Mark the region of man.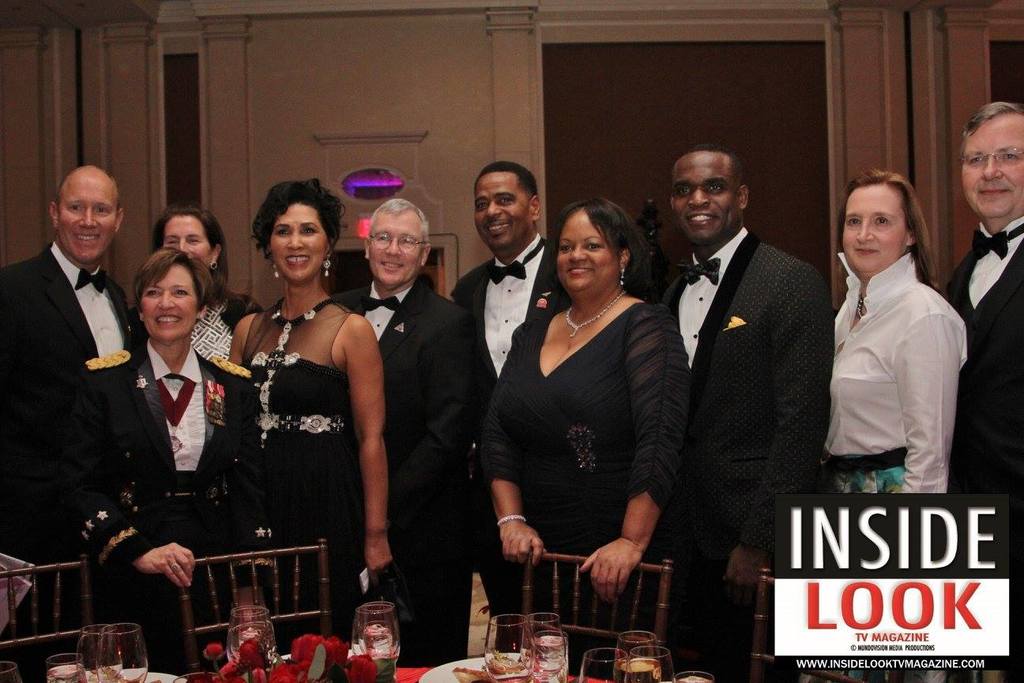
Region: (340, 198, 480, 668).
